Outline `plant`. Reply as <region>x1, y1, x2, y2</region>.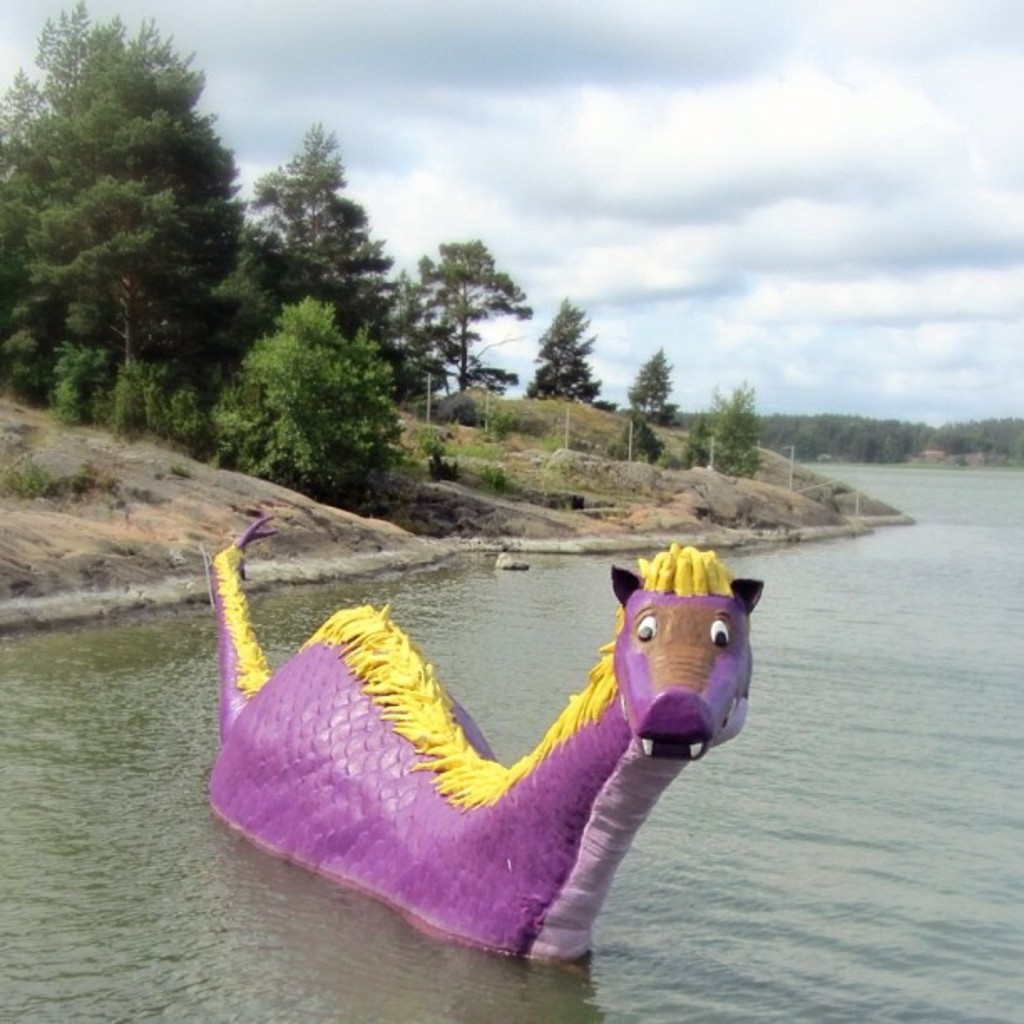
<region>132, 534, 144, 554</region>.
